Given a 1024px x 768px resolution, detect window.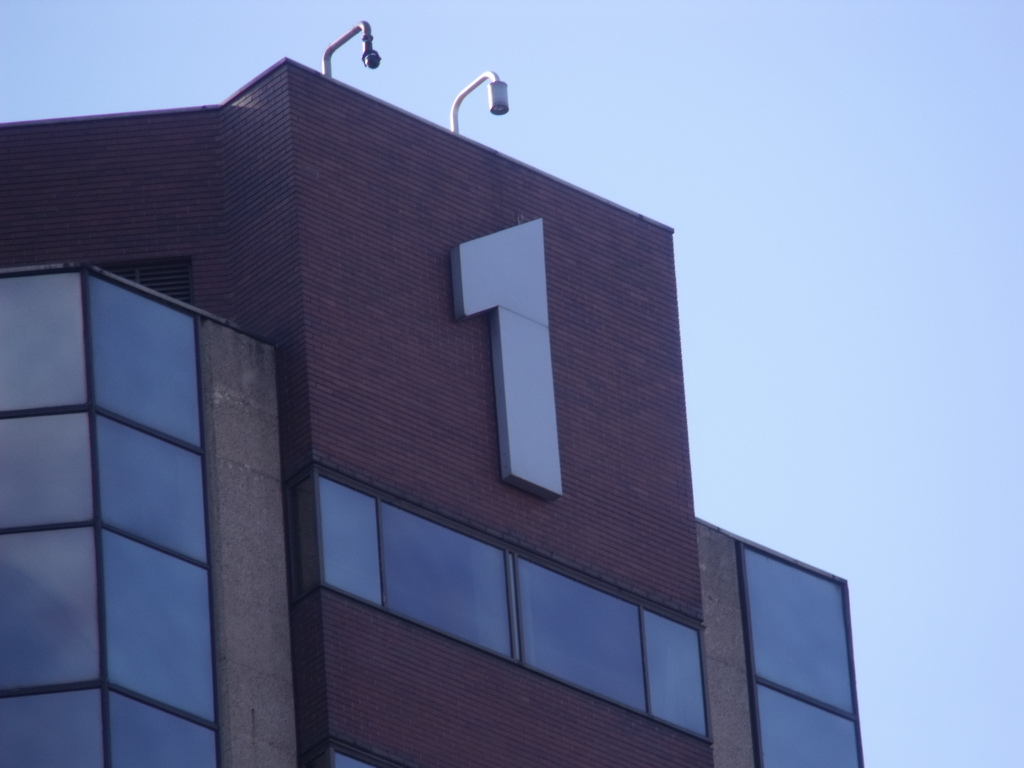
<region>0, 267, 91, 415</region>.
